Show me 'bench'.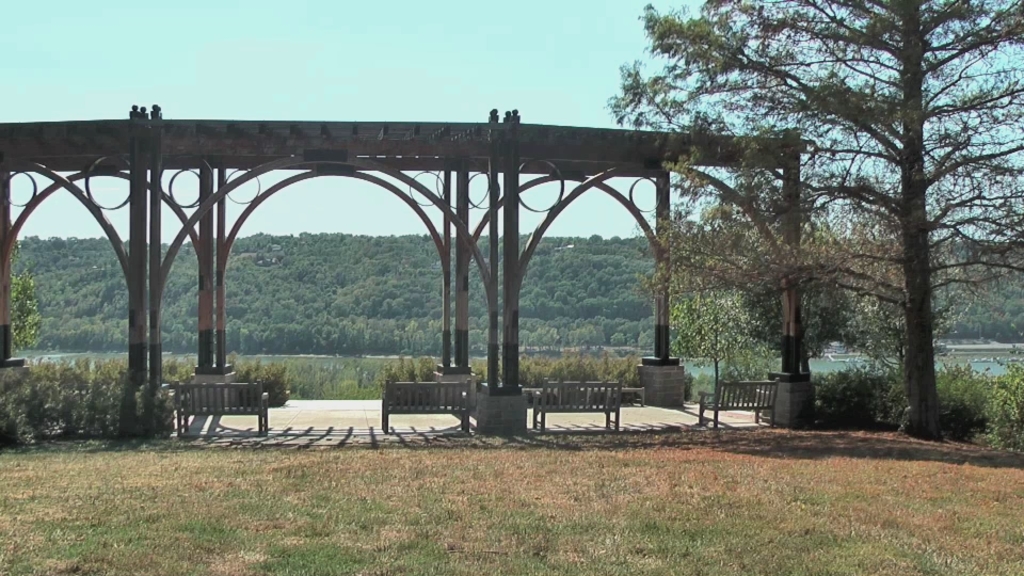
'bench' is here: l=528, t=377, r=621, b=433.
